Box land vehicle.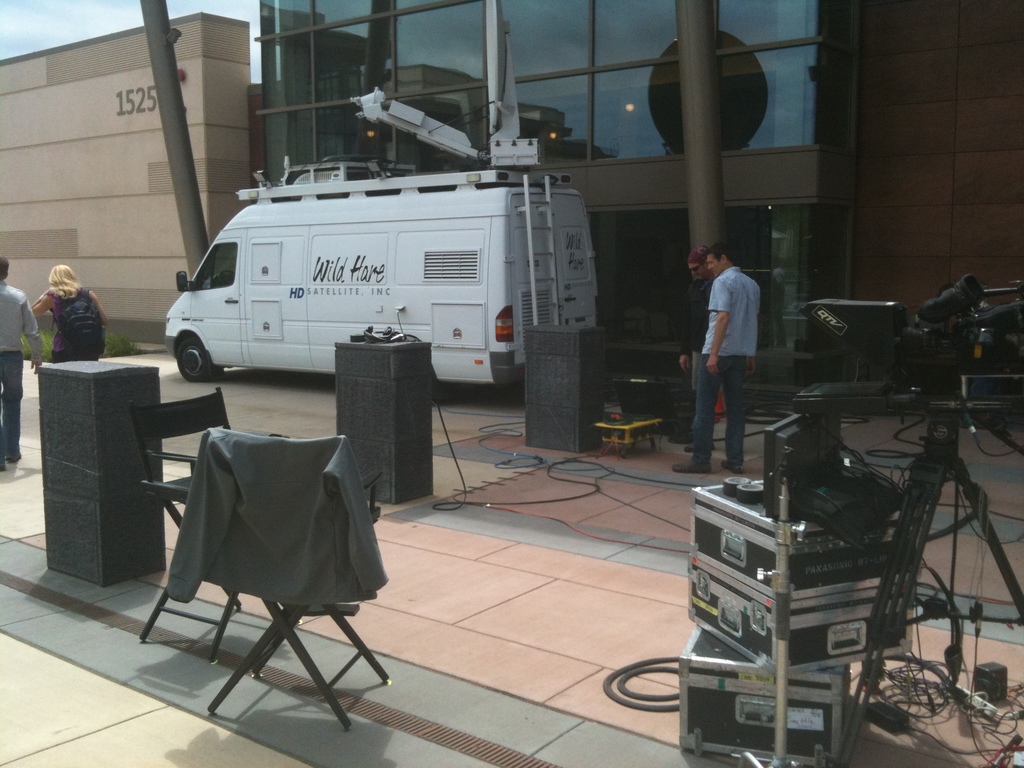
bbox=[166, 0, 595, 380].
